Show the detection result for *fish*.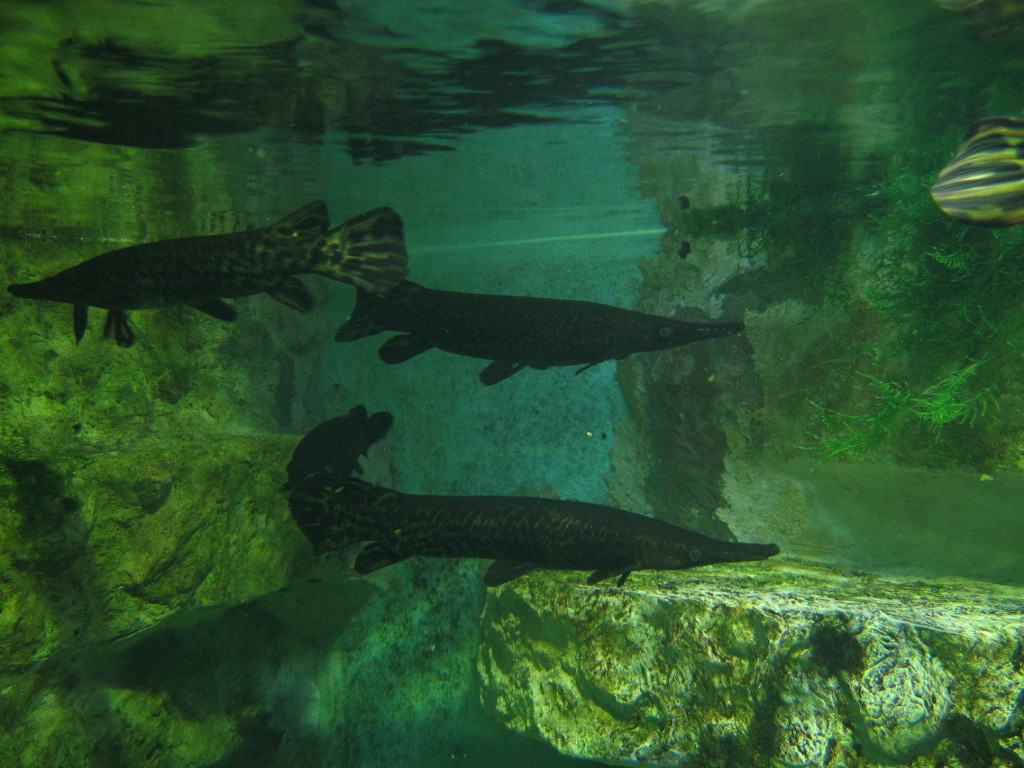
341, 485, 795, 589.
